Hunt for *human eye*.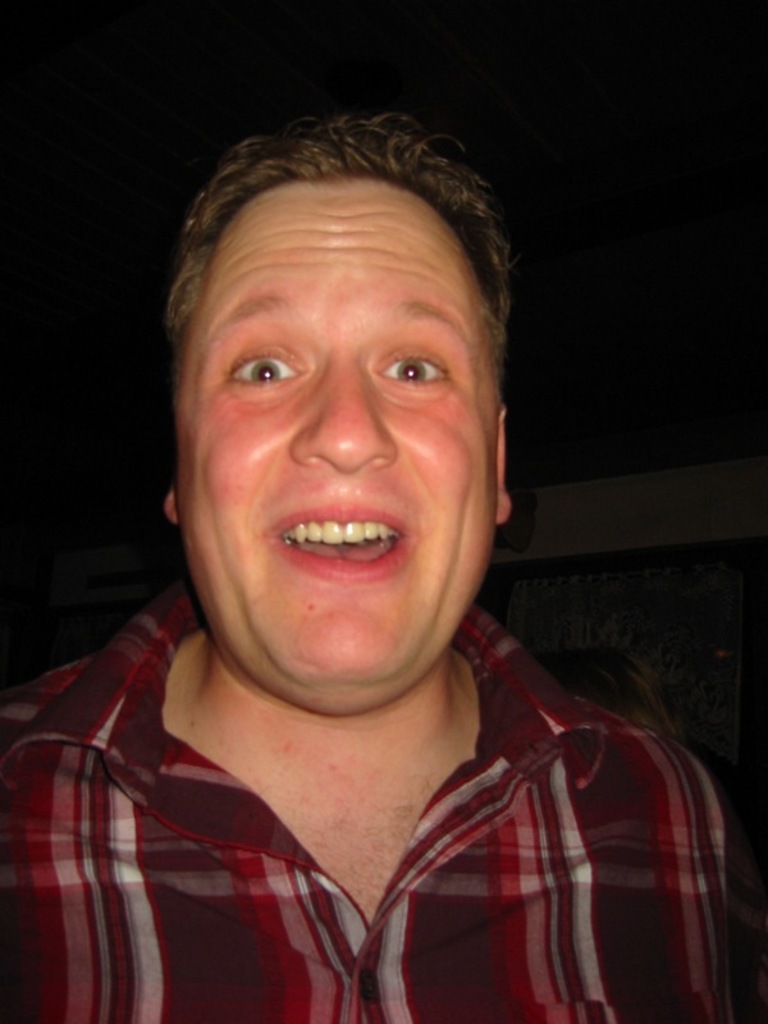
Hunted down at bbox=[219, 326, 305, 398].
